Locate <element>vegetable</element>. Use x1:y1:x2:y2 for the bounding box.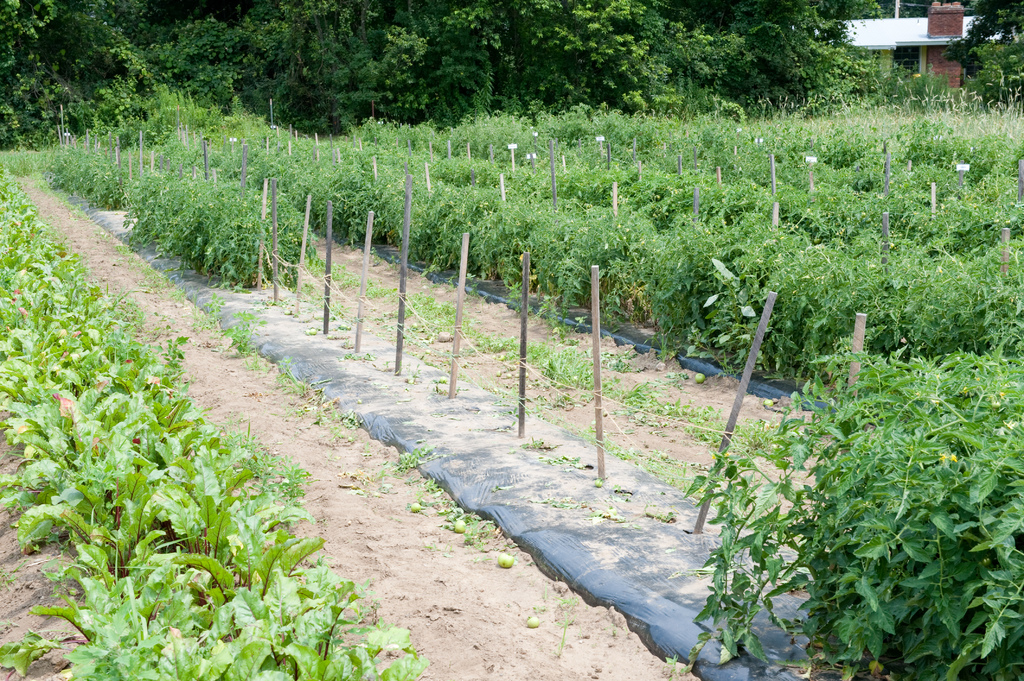
761:399:774:409.
